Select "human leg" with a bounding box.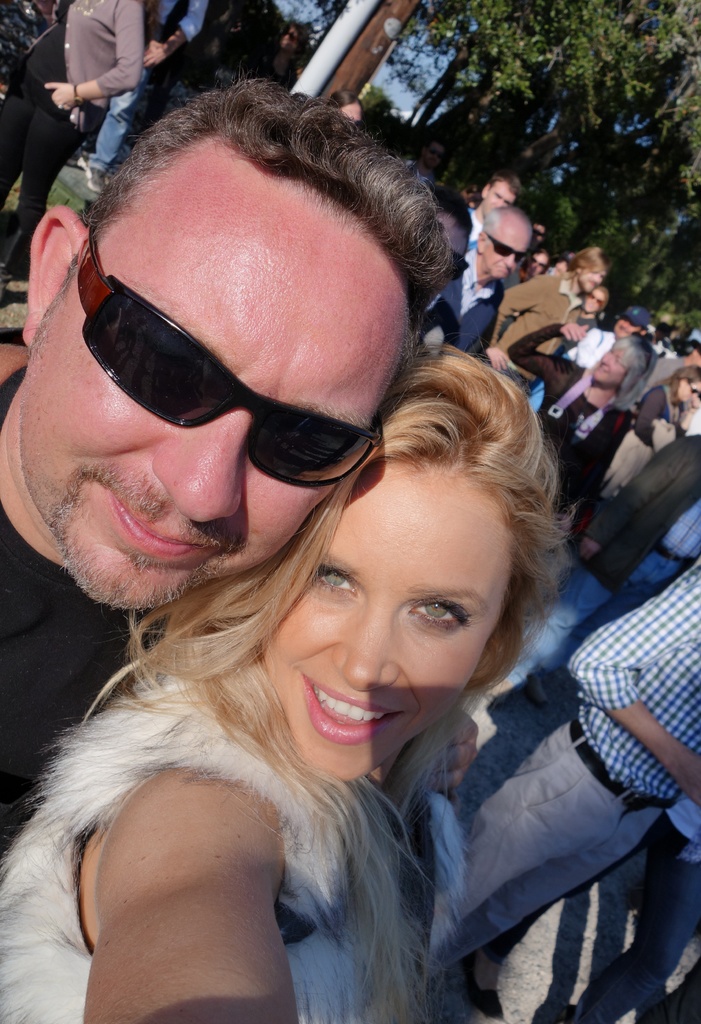
(563, 837, 679, 1023).
